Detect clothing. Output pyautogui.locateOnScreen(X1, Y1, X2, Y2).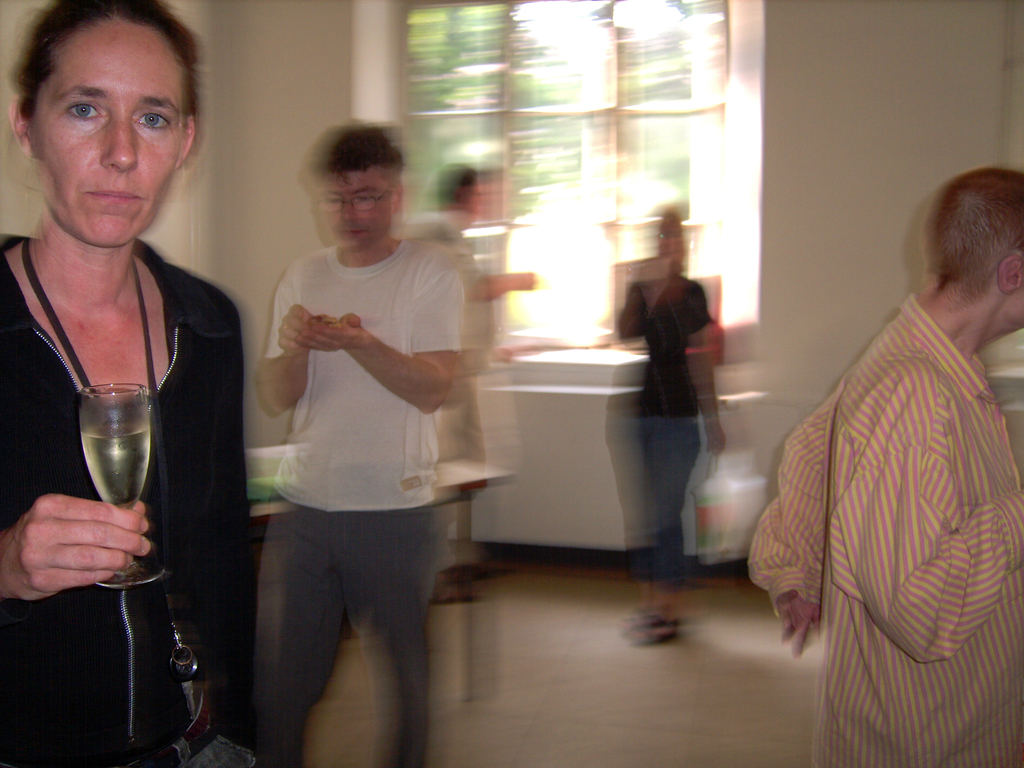
pyautogui.locateOnScreen(262, 237, 468, 767).
